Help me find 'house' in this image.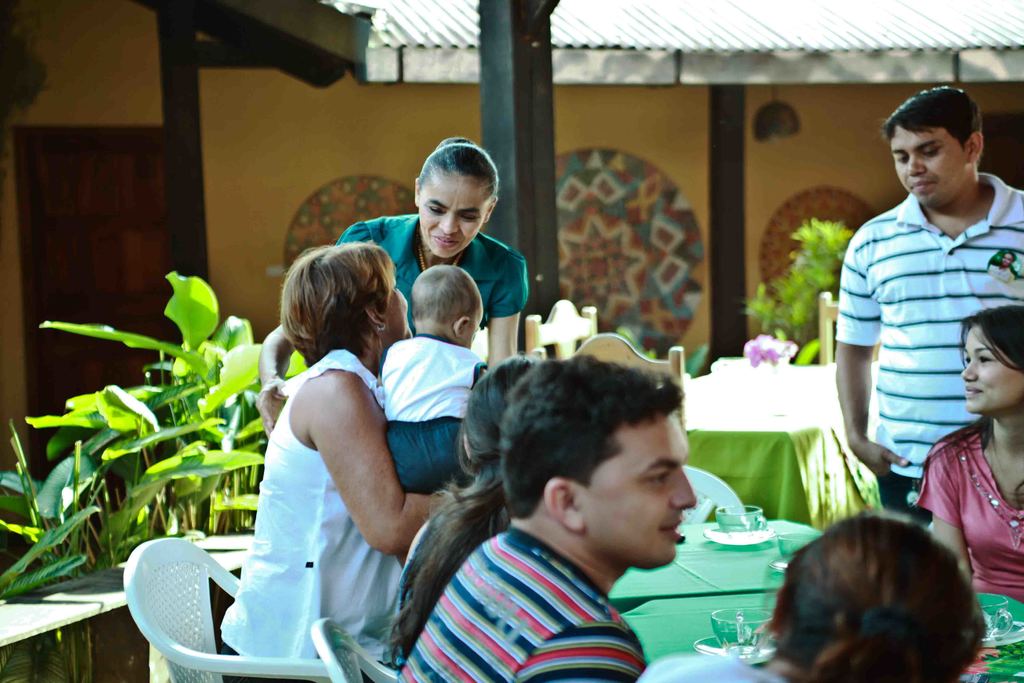
Found it: l=0, t=0, r=1023, b=682.
